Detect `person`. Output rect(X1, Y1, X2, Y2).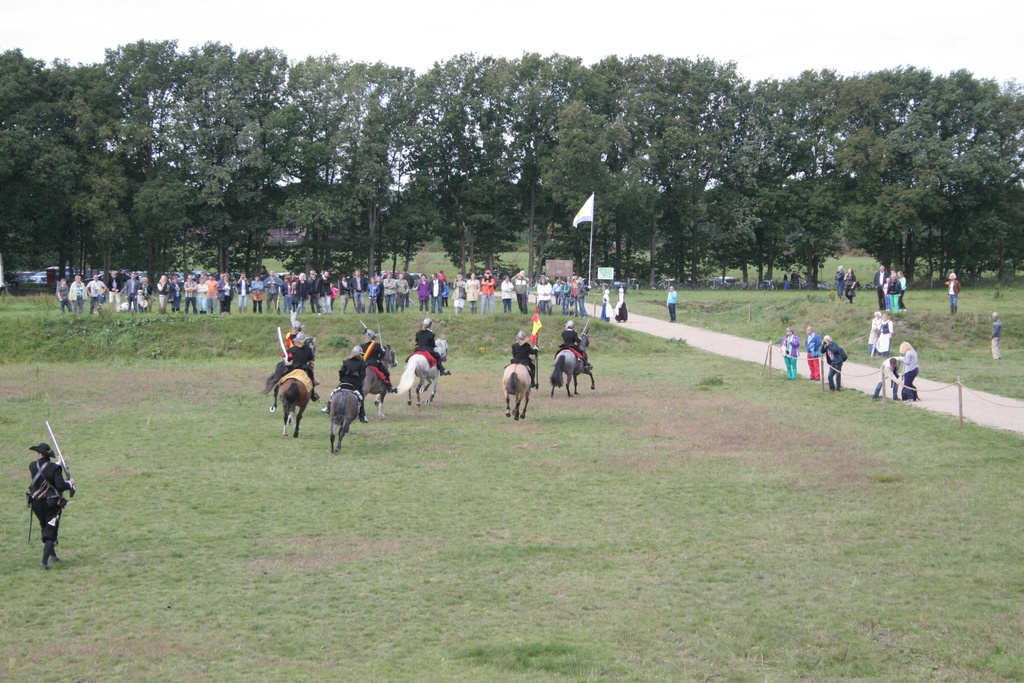
rect(72, 274, 88, 317).
